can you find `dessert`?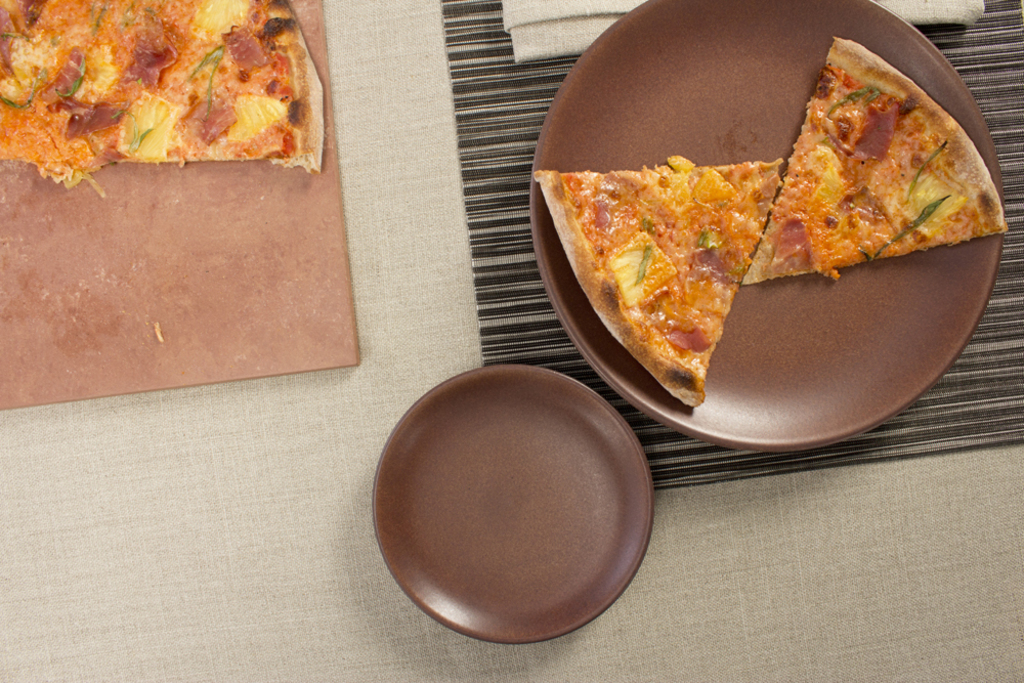
Yes, bounding box: [0, 8, 330, 176].
